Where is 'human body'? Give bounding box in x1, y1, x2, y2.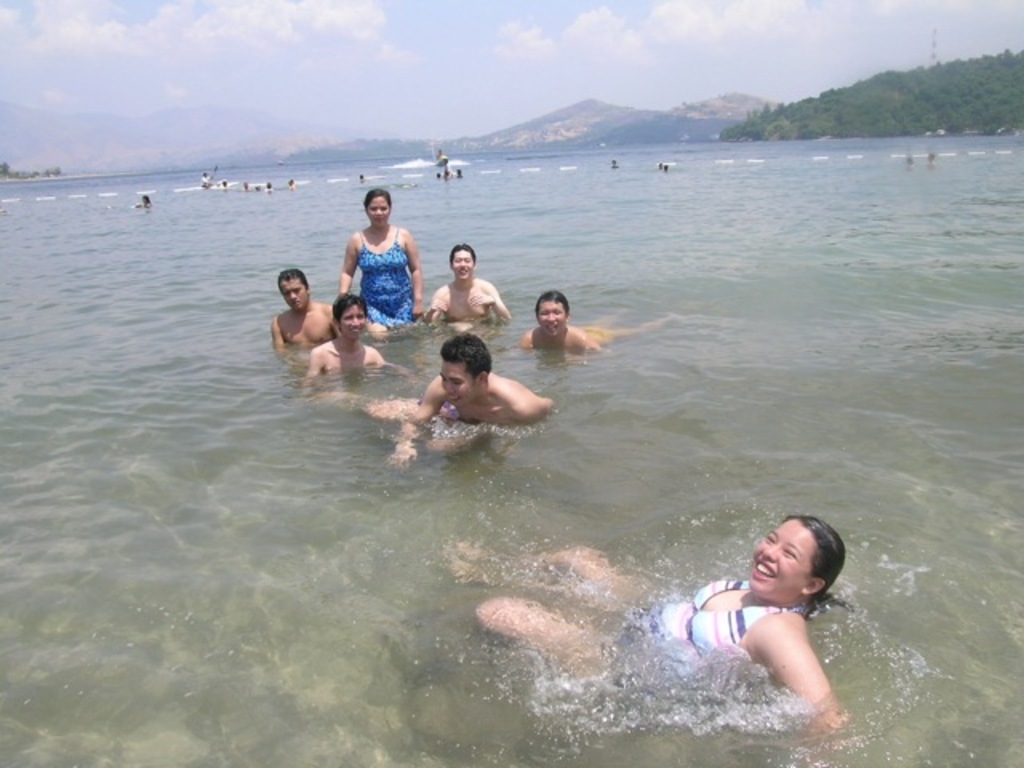
285, 173, 299, 189.
